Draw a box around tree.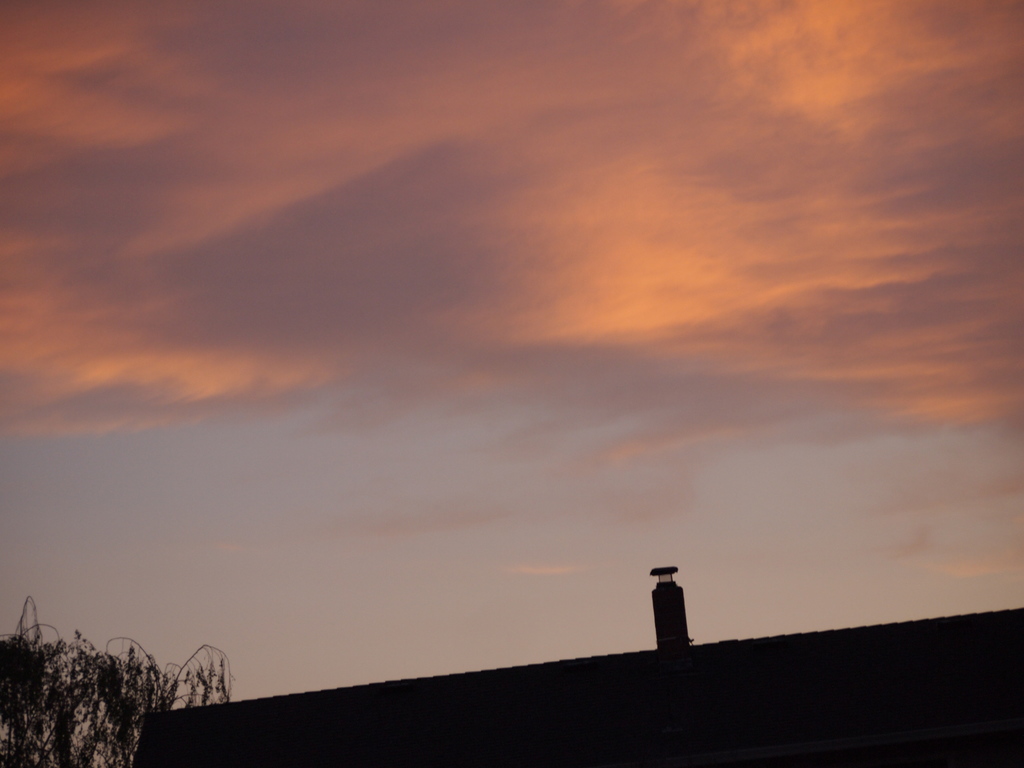
detection(0, 597, 235, 767).
